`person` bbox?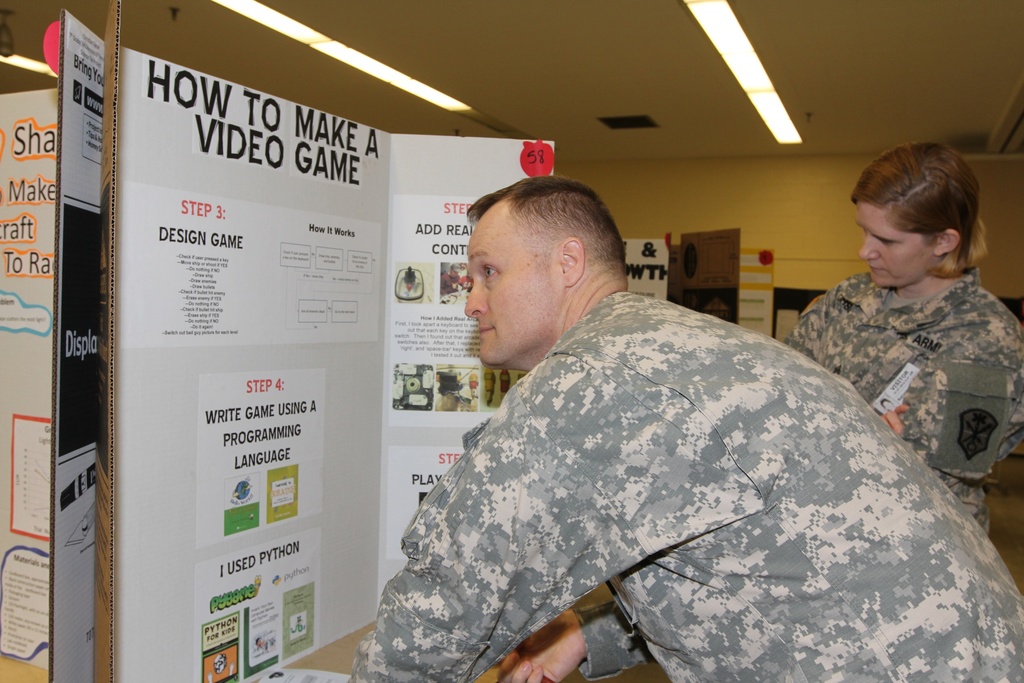
rect(338, 181, 1021, 682)
